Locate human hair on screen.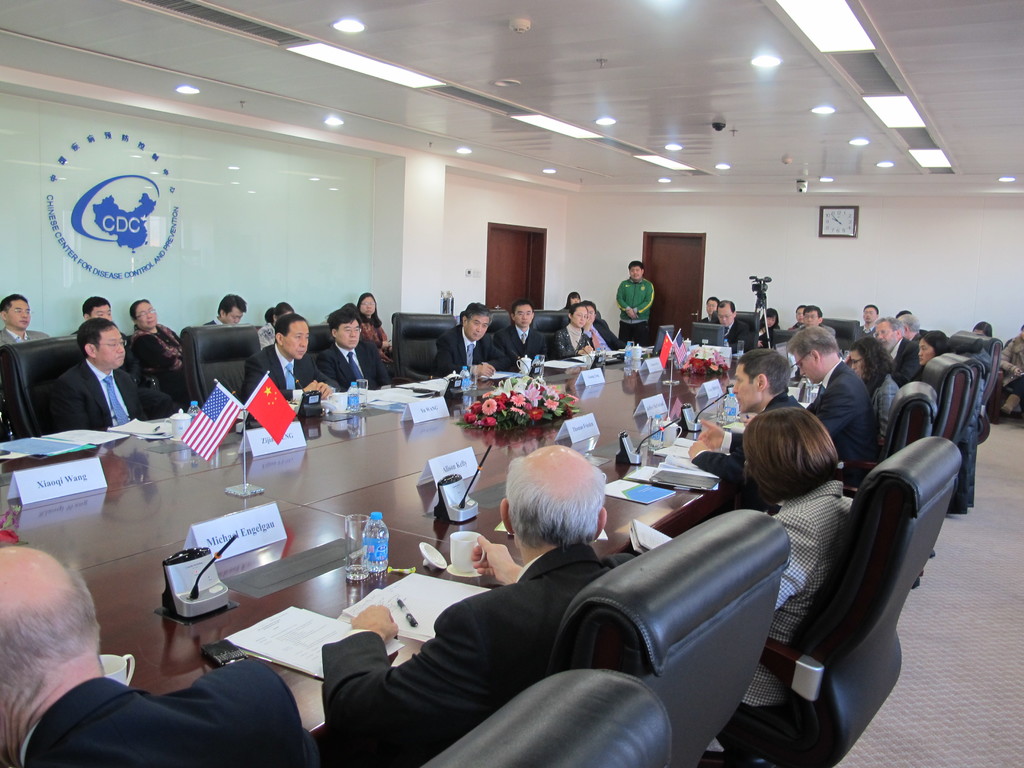
On screen at 627, 260, 644, 276.
